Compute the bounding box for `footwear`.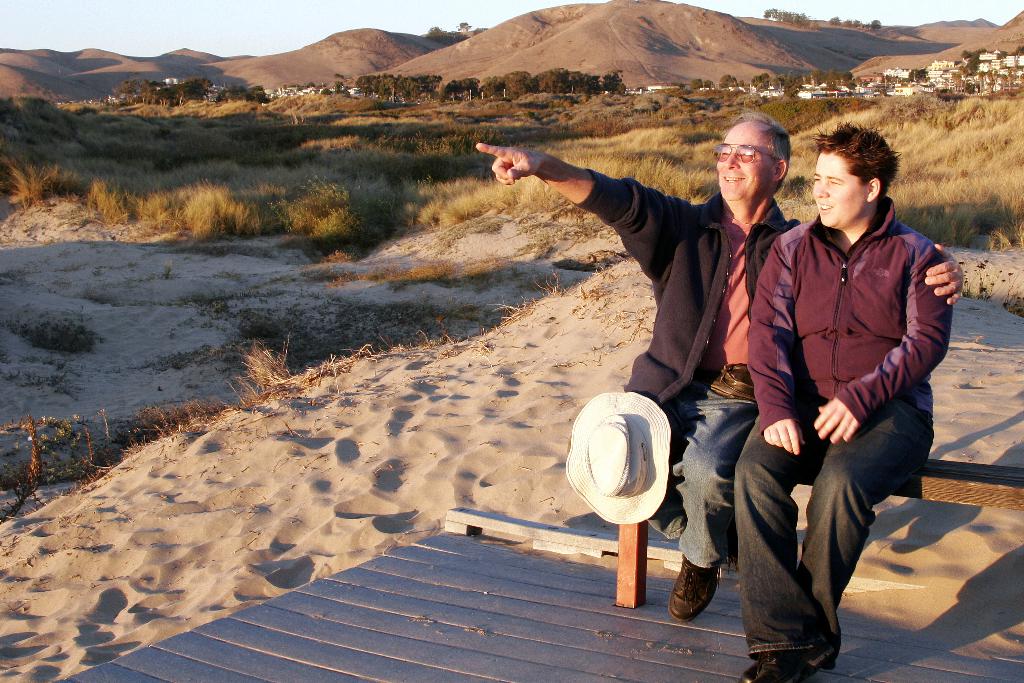
rect(662, 554, 724, 621).
